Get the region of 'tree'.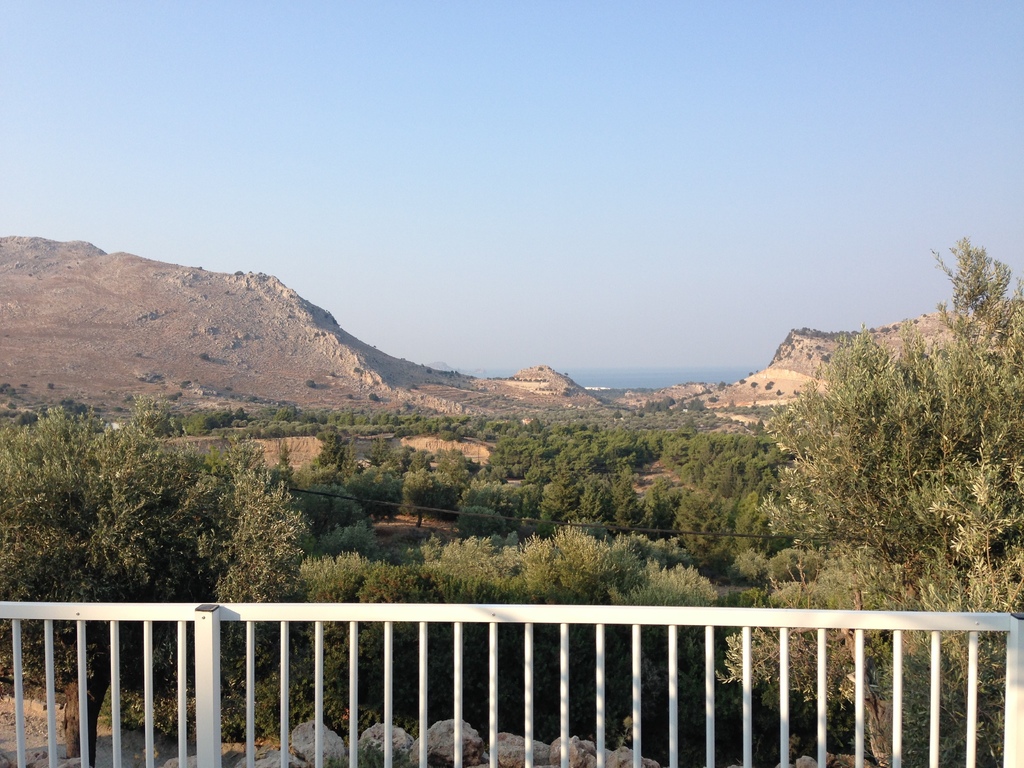
[753, 278, 995, 588].
